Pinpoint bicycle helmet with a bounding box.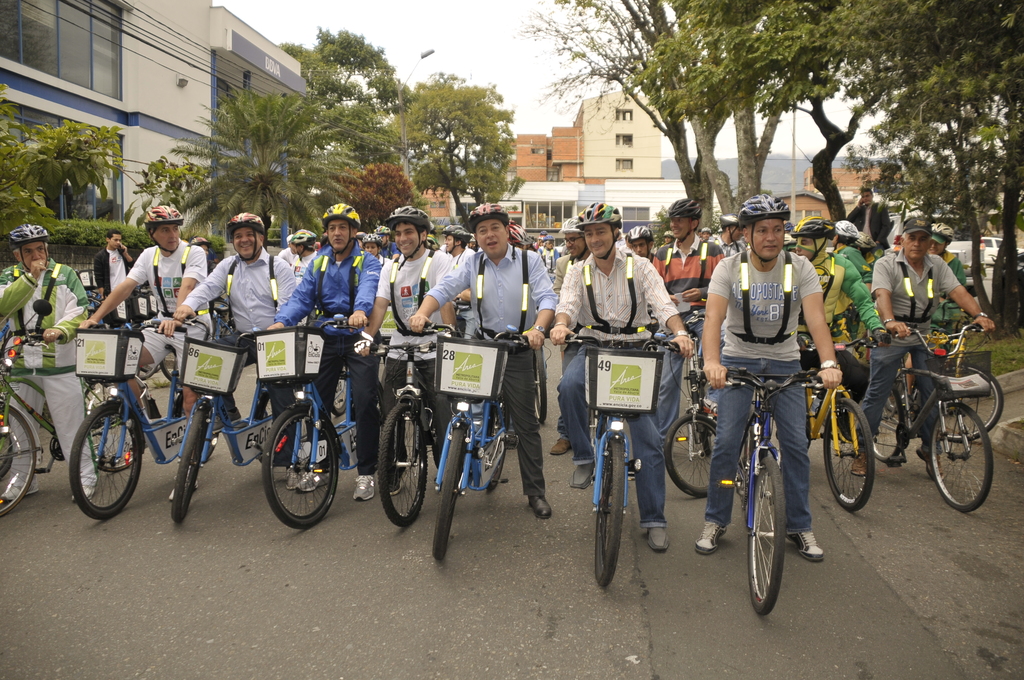
[left=932, top=221, right=956, bottom=243].
